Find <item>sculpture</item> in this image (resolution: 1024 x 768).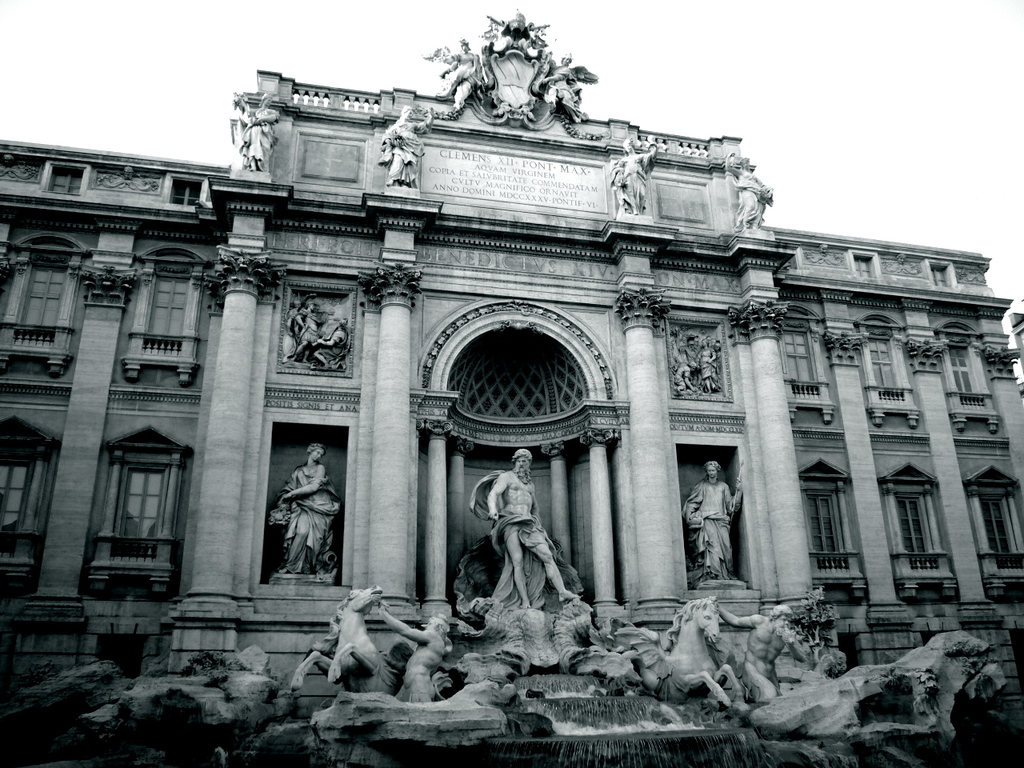
l=730, t=159, r=773, b=226.
